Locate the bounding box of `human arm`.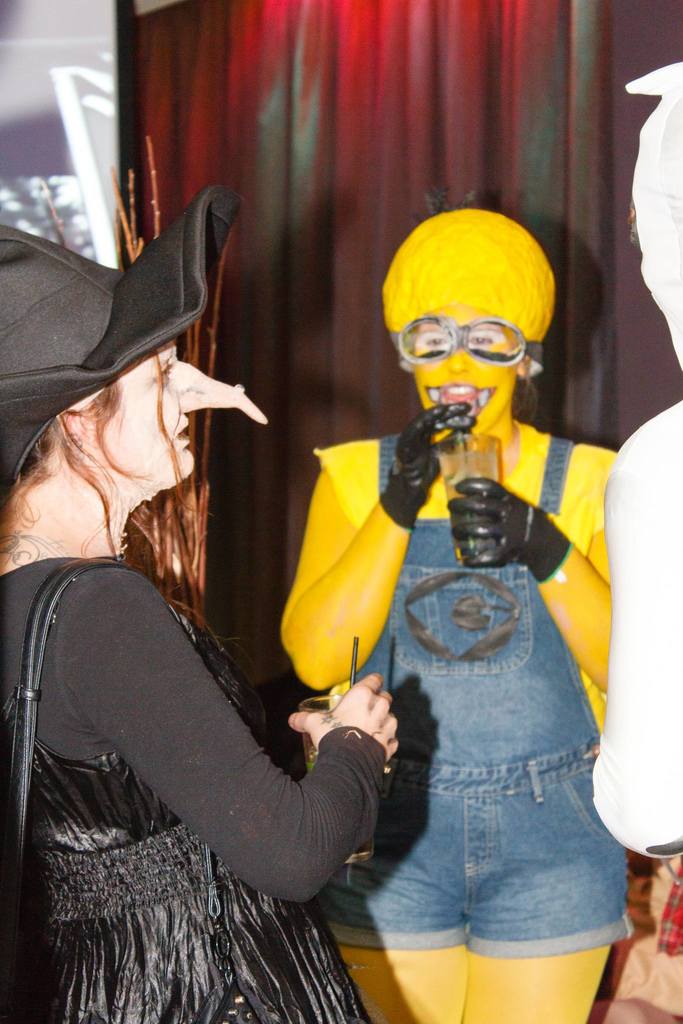
Bounding box: {"left": 59, "top": 616, "right": 425, "bottom": 919}.
